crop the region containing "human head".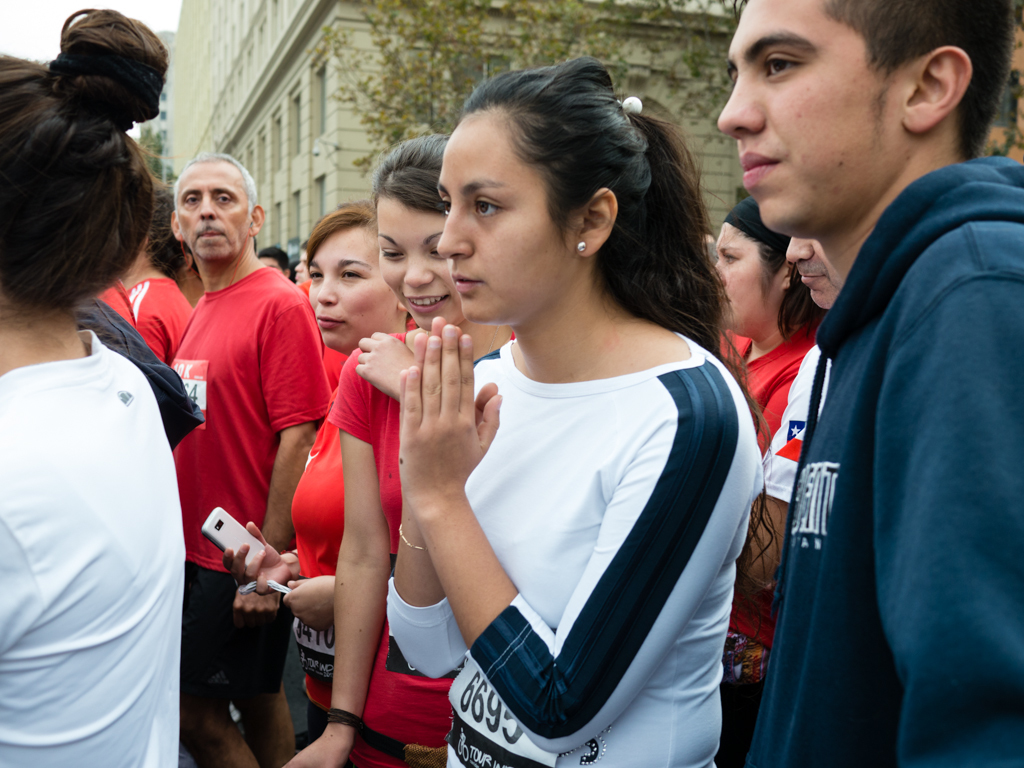
Crop region: 291 240 307 280.
